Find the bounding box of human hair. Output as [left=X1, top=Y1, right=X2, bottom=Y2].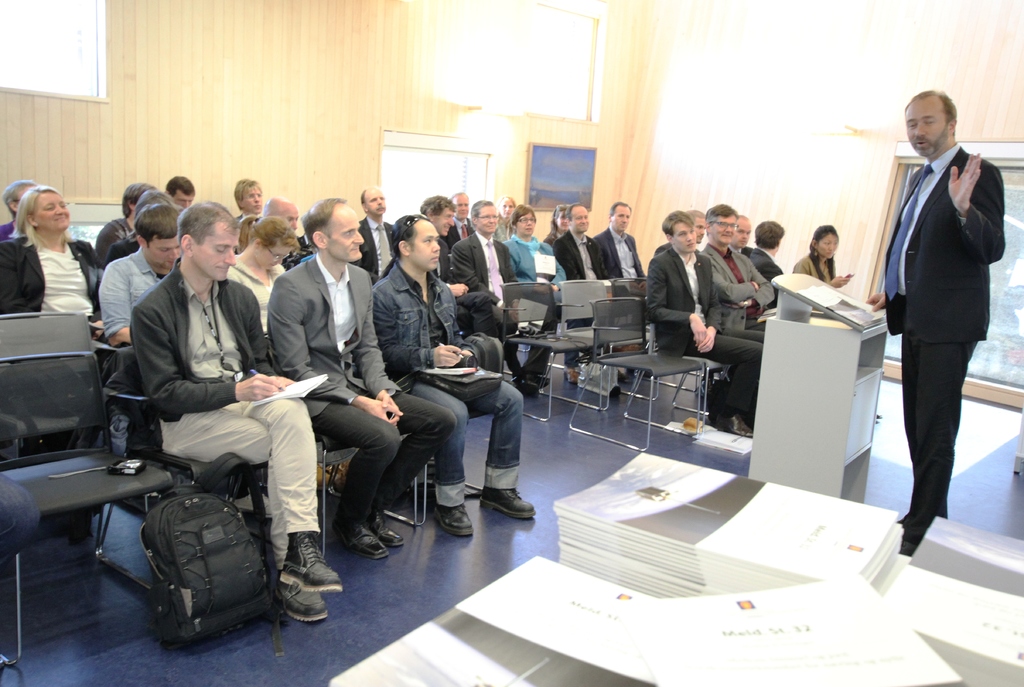
[left=176, top=198, right=242, bottom=255].
